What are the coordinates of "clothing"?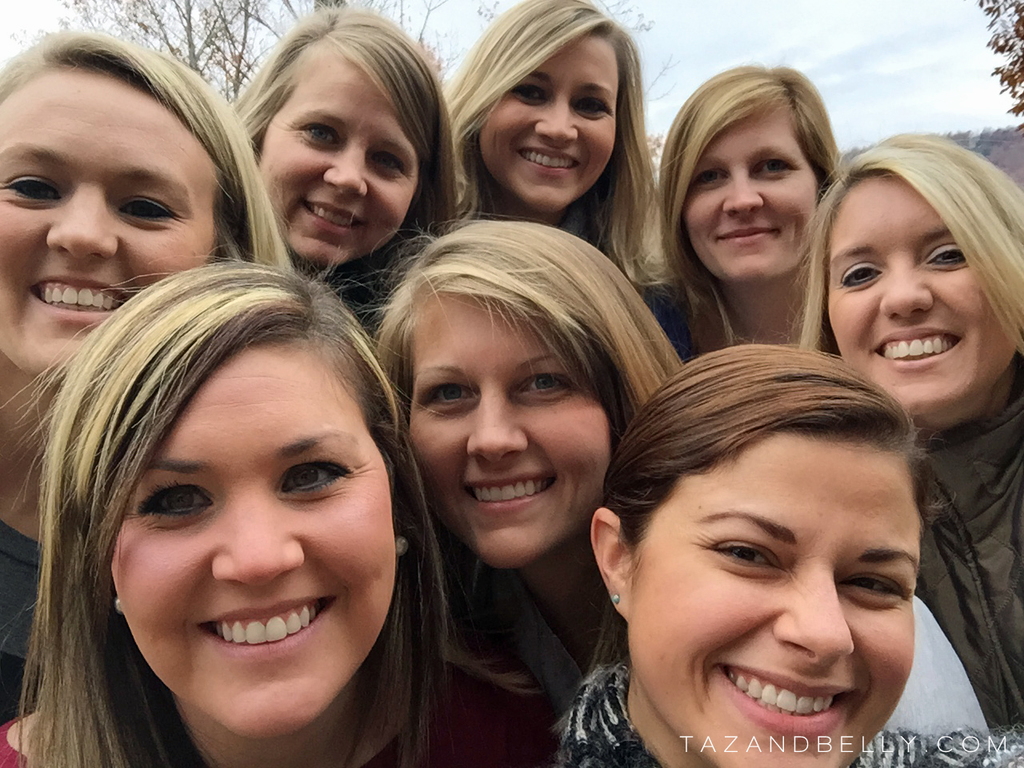
rect(469, 552, 618, 692).
